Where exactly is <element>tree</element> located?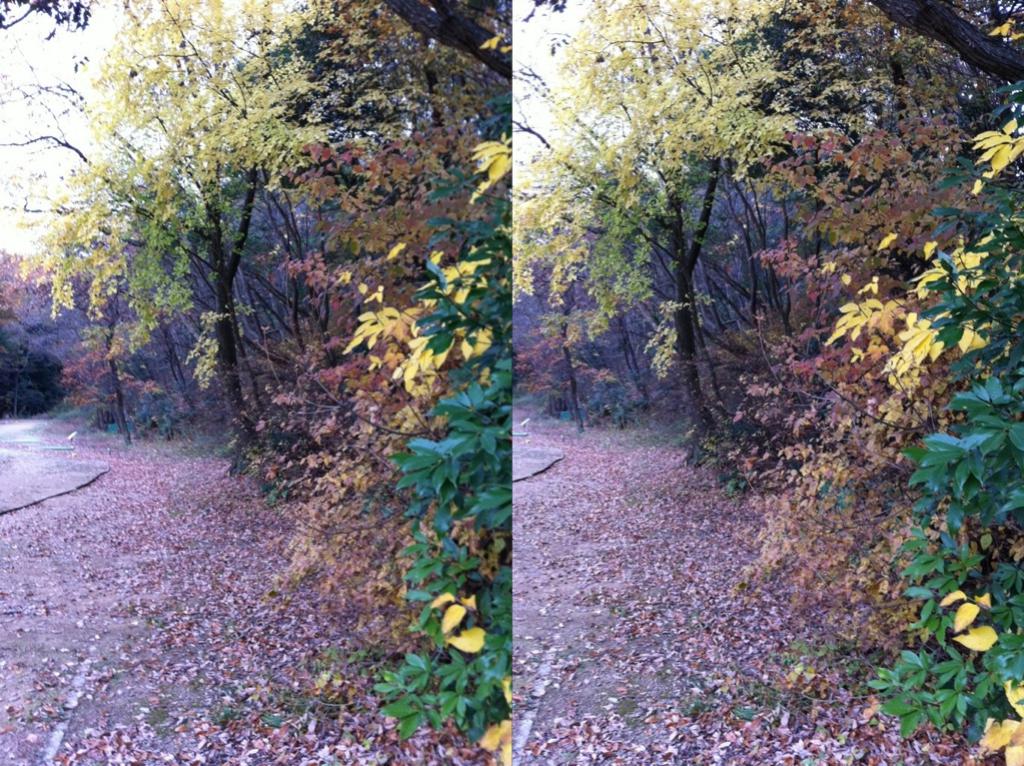
Its bounding box is l=9, t=0, r=337, b=442.
